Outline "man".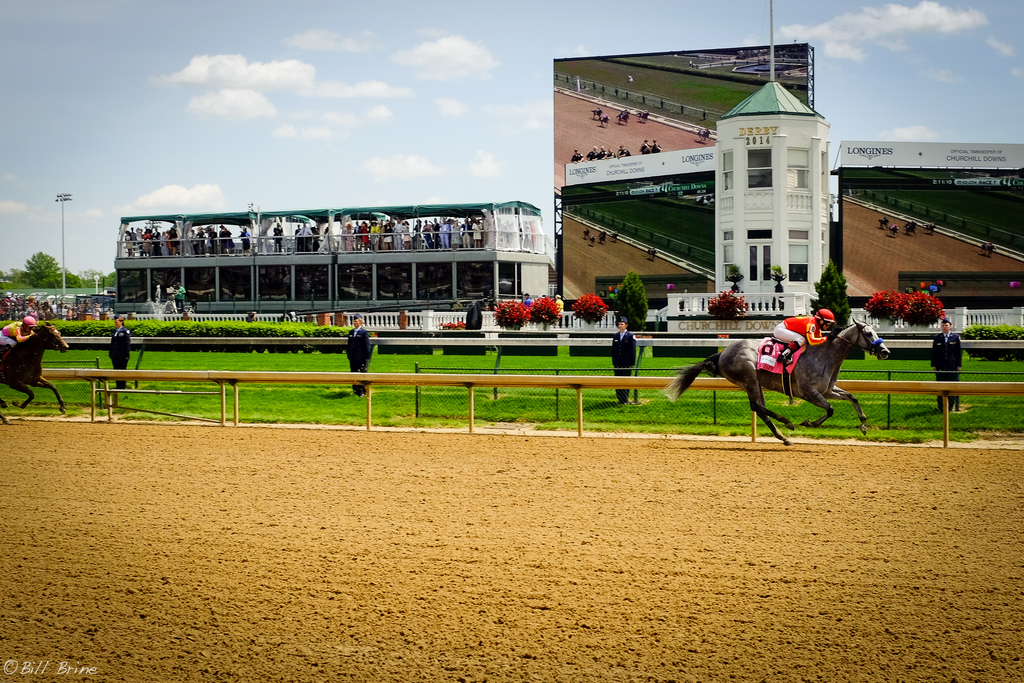
Outline: <region>584, 143, 601, 161</region>.
